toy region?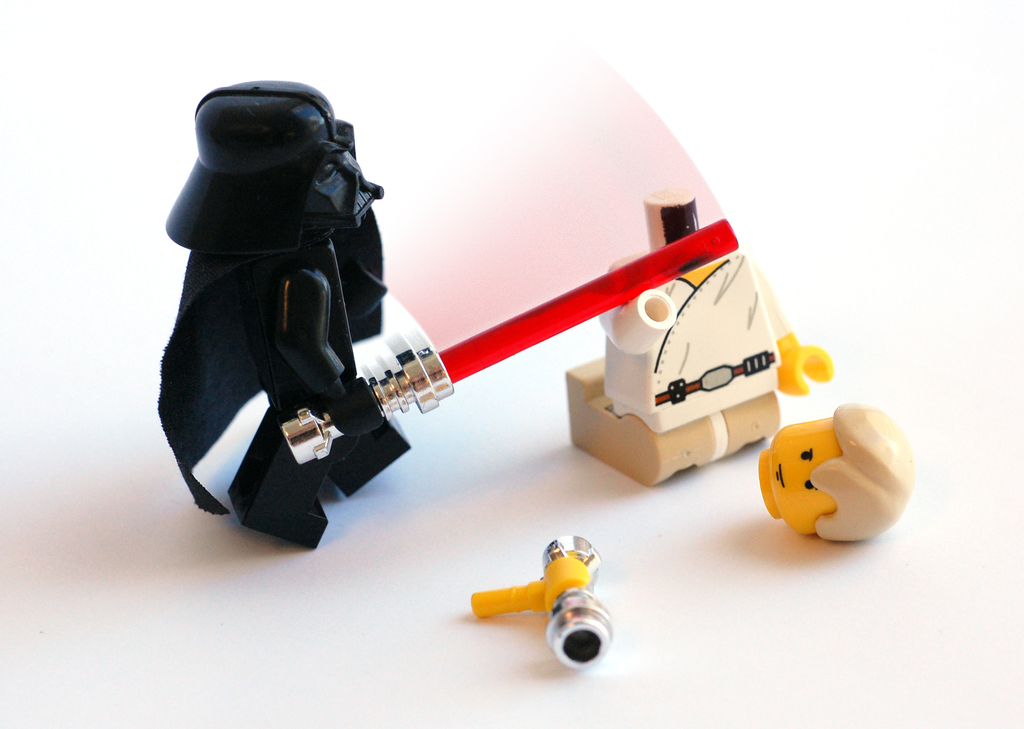
148 74 449 571
